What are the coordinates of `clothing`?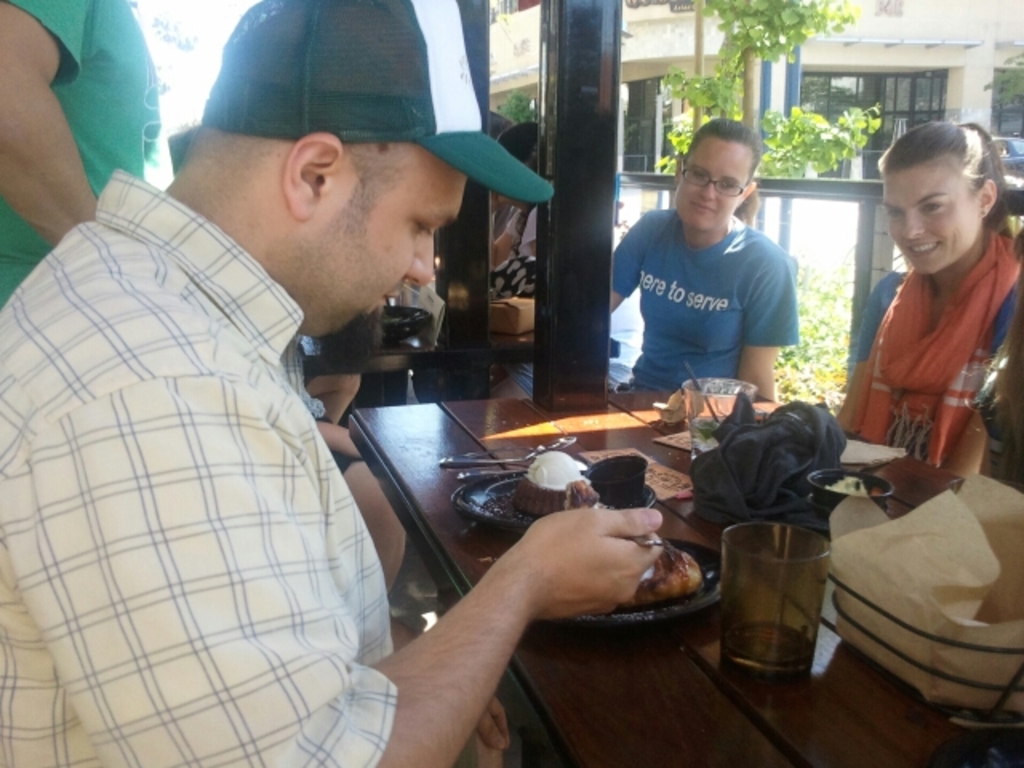
pyautogui.locateOnScreen(0, 0, 170, 314).
